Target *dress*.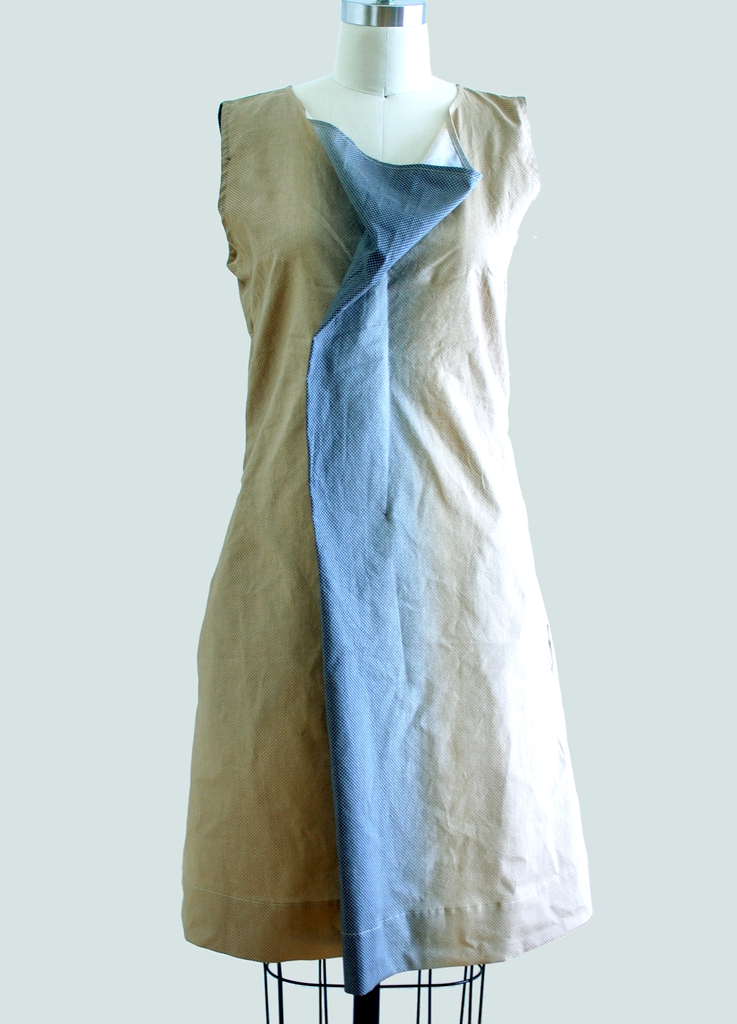
Target region: region(179, 79, 588, 998).
